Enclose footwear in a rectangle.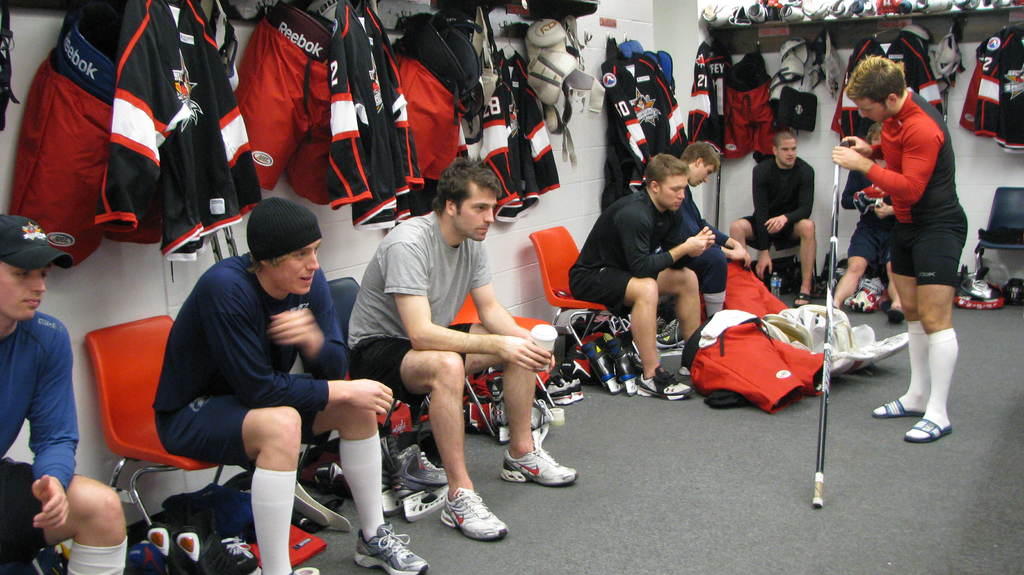
[902, 414, 954, 442].
